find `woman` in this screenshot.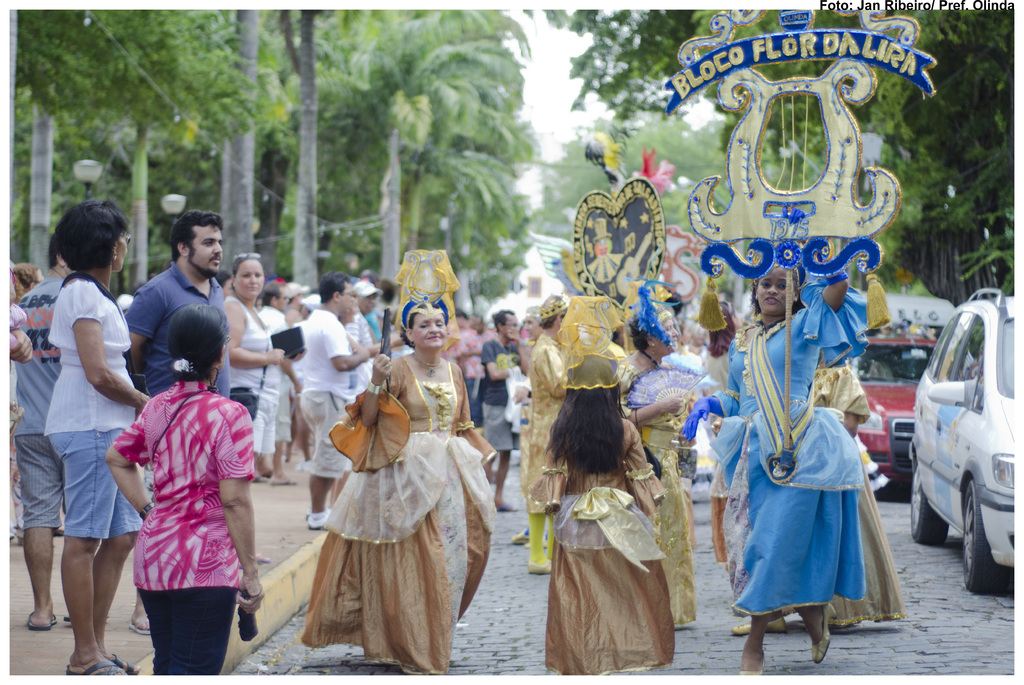
The bounding box for `woman` is {"left": 40, "top": 199, "right": 163, "bottom": 684}.
